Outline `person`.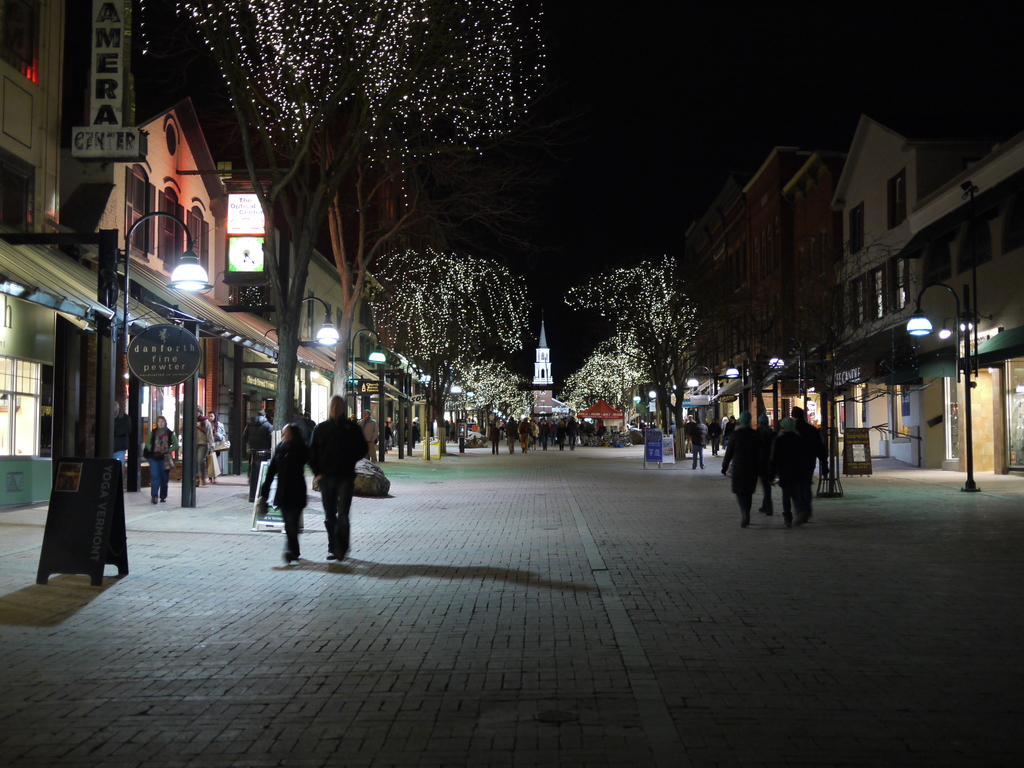
Outline: [358, 408, 376, 460].
